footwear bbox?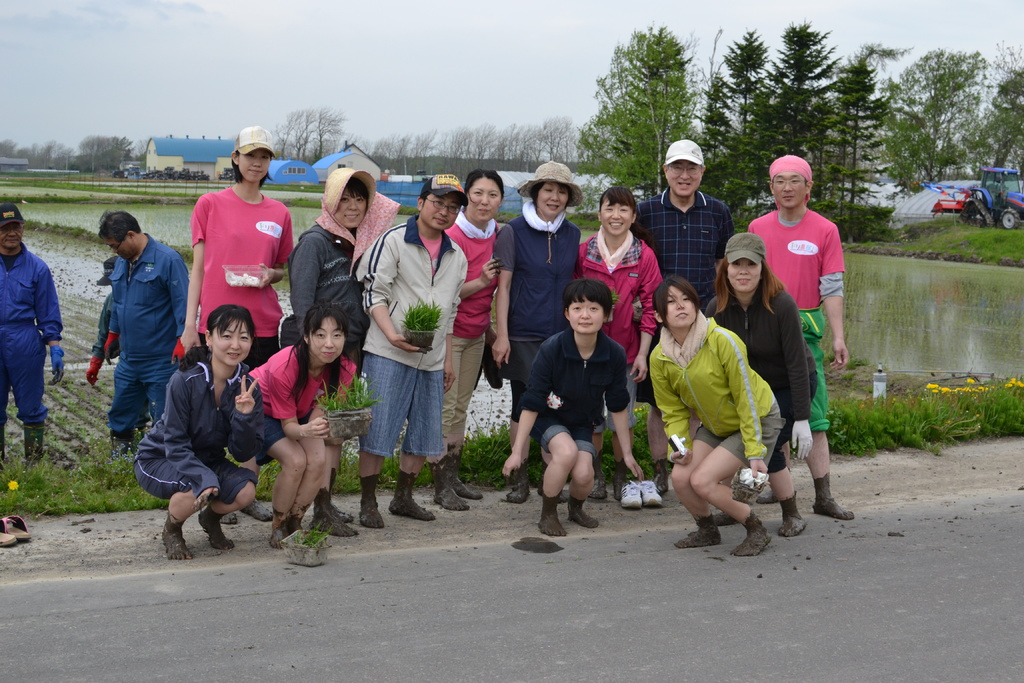
rect(644, 453, 671, 494)
